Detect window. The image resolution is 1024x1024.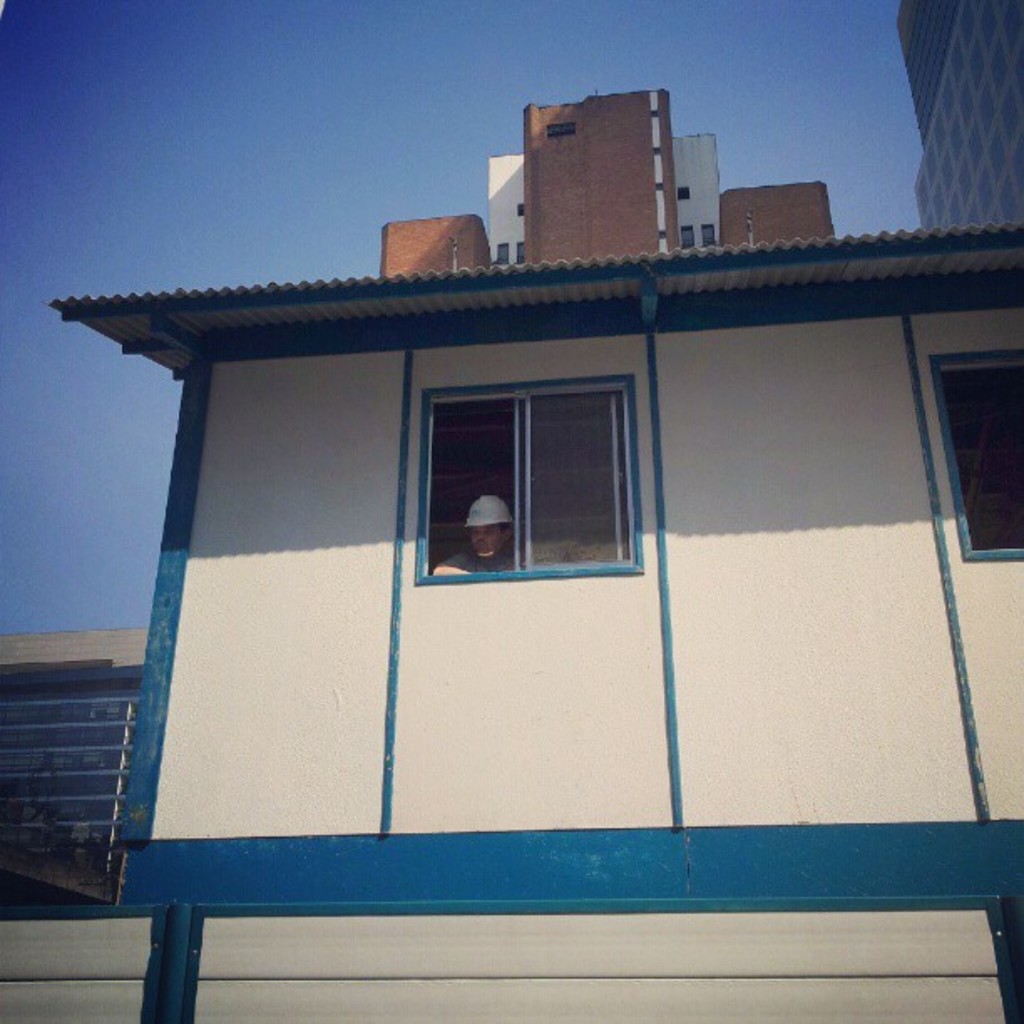
crop(499, 243, 507, 266).
